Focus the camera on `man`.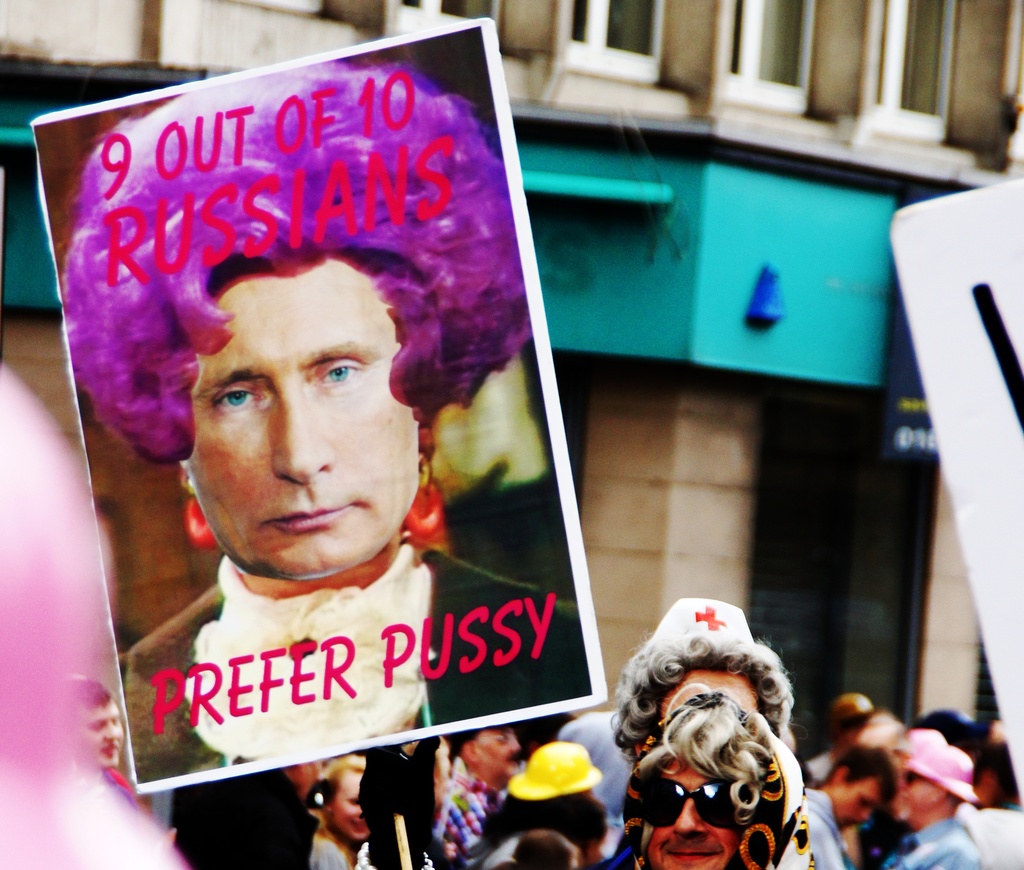
Focus region: (55,671,134,813).
